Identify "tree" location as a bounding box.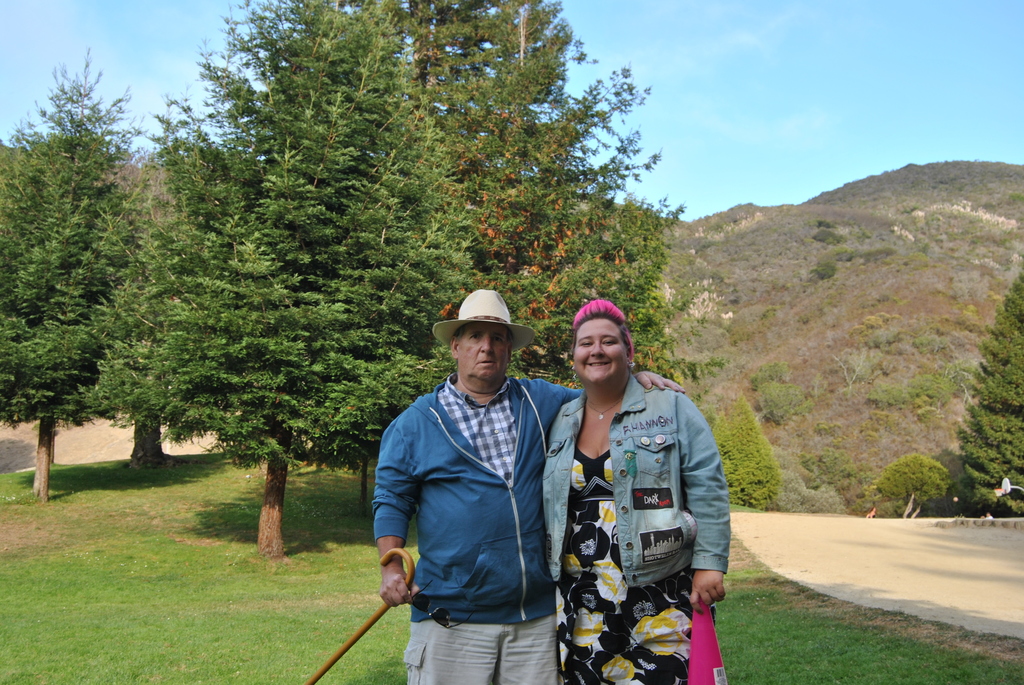
crop(803, 452, 860, 490).
